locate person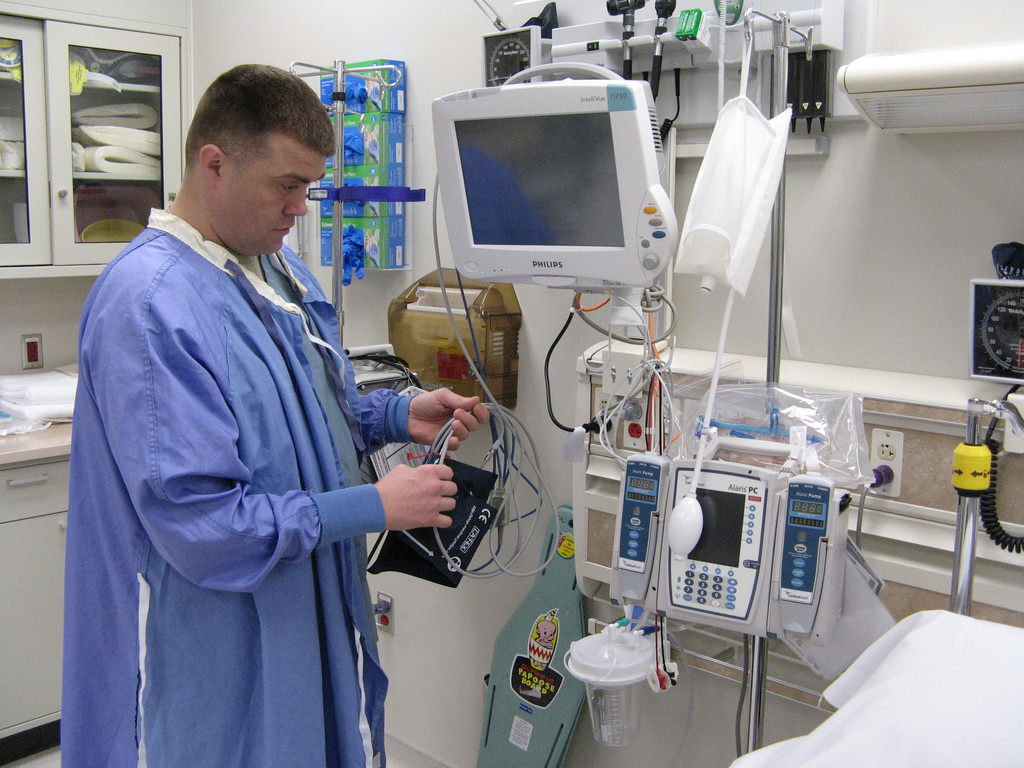
60/60/490/767
